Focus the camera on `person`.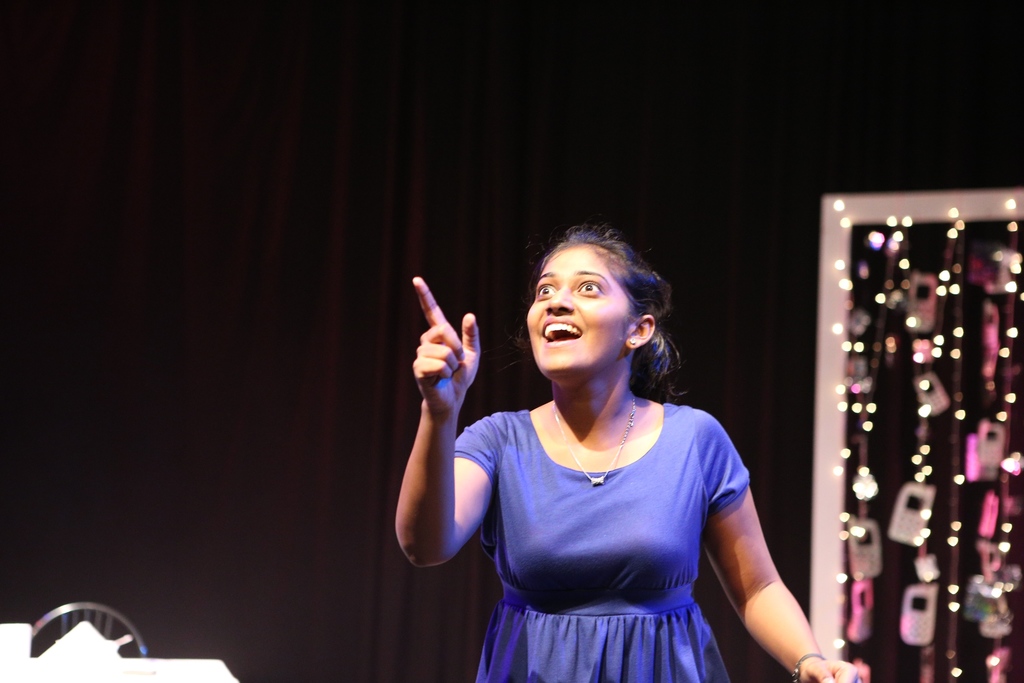
Focus region: {"x1": 392, "y1": 223, "x2": 860, "y2": 682}.
